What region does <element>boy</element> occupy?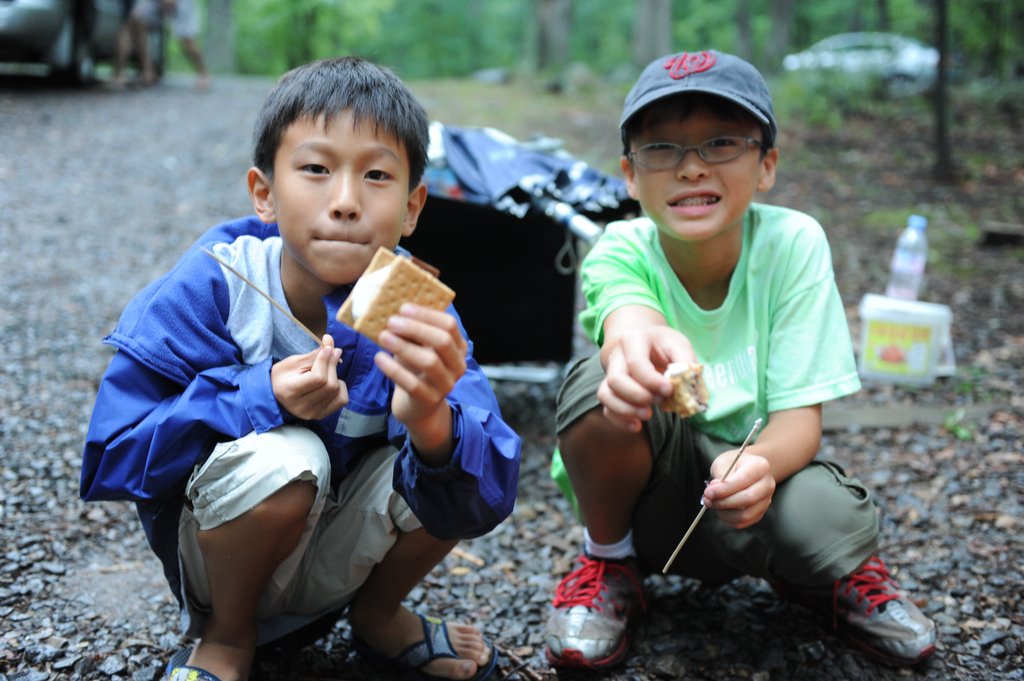
[563, 56, 871, 604].
